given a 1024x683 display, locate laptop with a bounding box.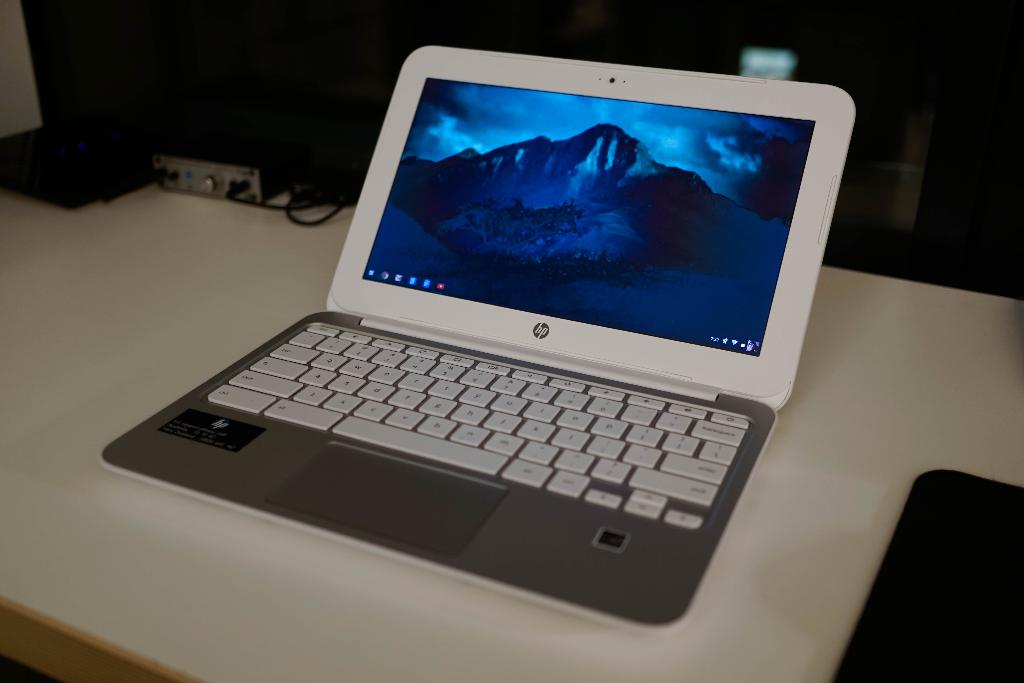
Located: BBox(122, 41, 858, 636).
